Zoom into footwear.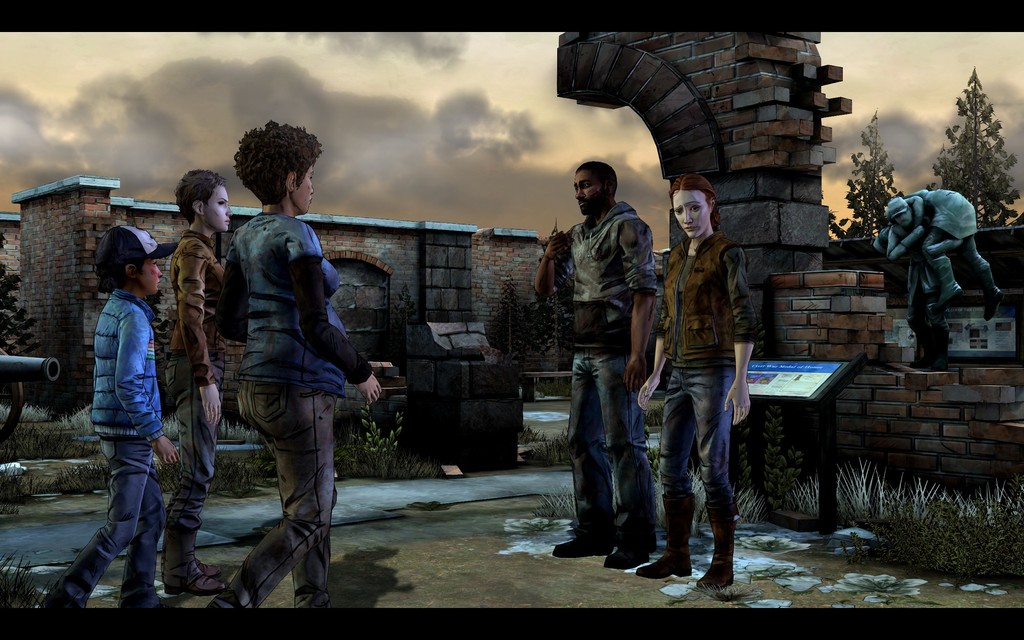
Zoom target: (x1=161, y1=561, x2=226, y2=596).
